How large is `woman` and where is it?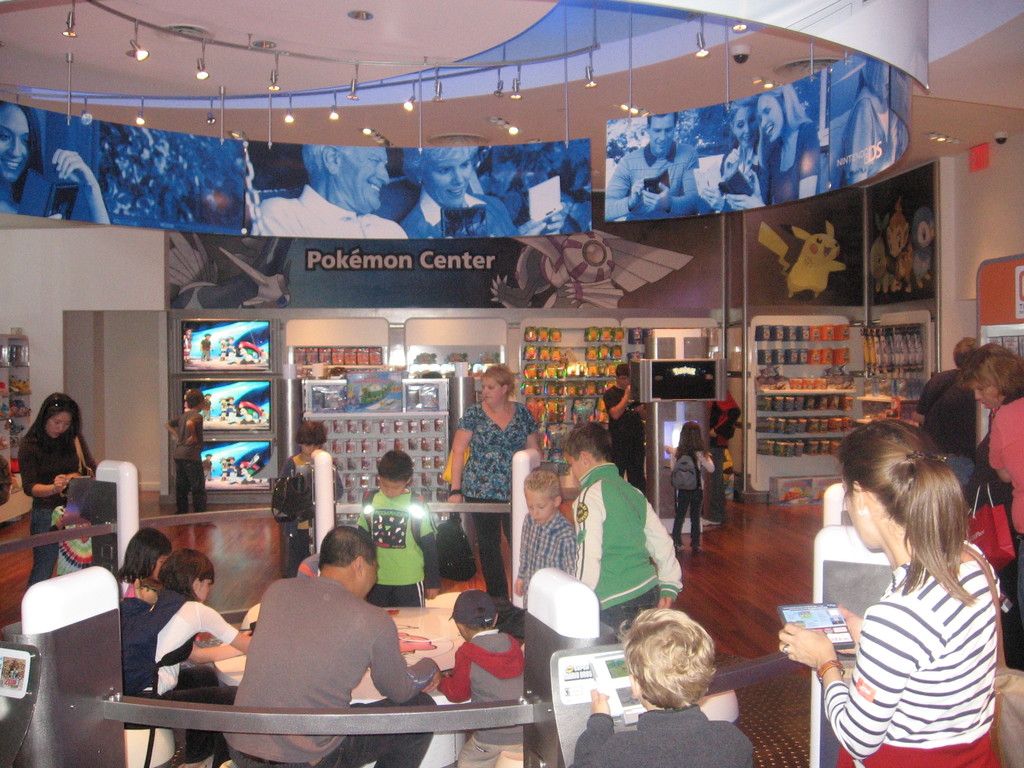
Bounding box: <bbox>948, 340, 1023, 668</bbox>.
